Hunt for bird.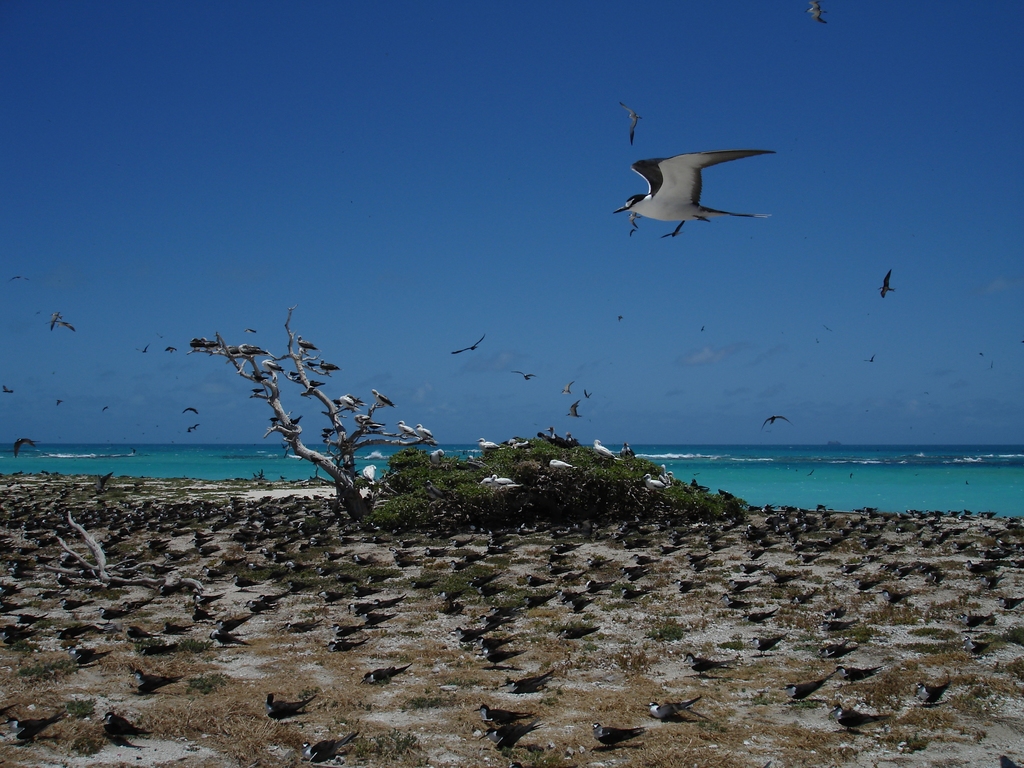
Hunted down at x1=952 y1=541 x2=977 y2=550.
